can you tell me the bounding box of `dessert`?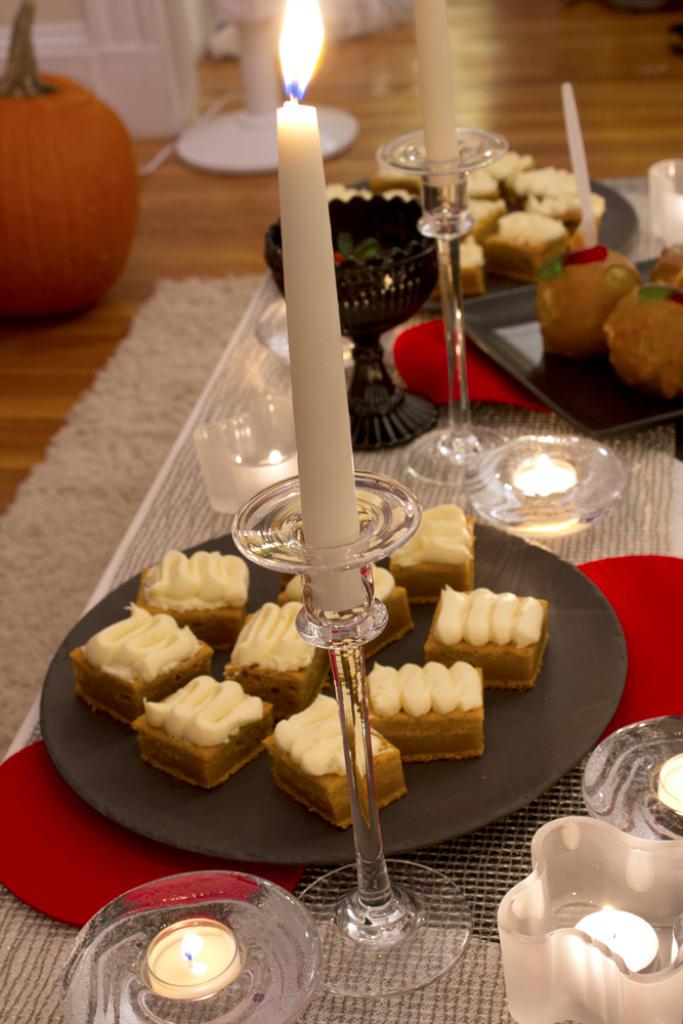
bbox=[532, 157, 587, 191].
